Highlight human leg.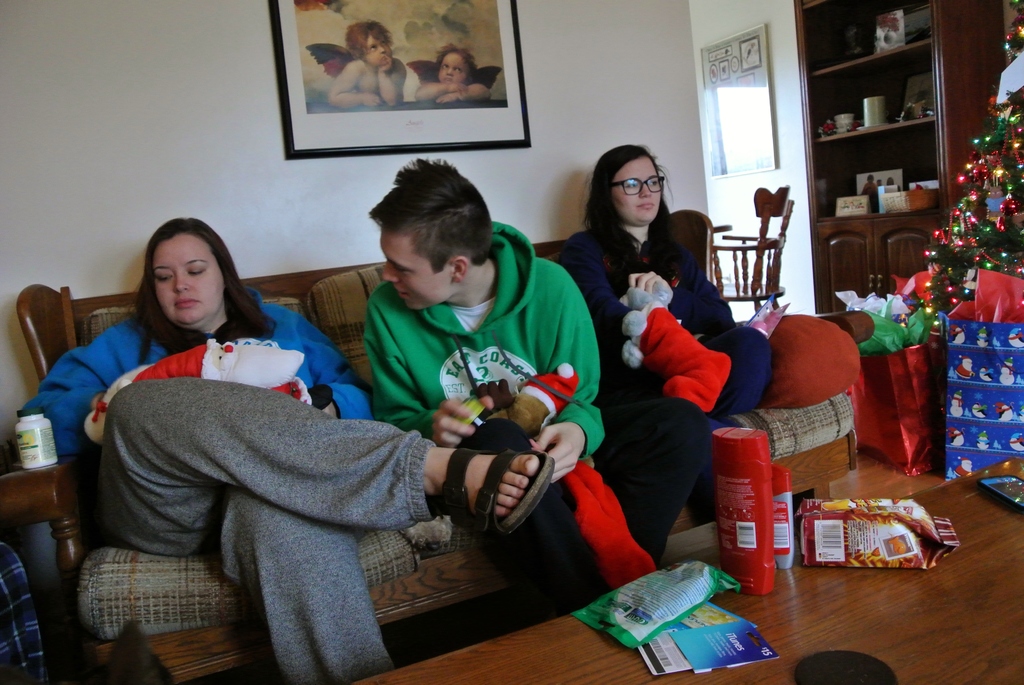
Highlighted region: <bbox>88, 367, 555, 535</bbox>.
